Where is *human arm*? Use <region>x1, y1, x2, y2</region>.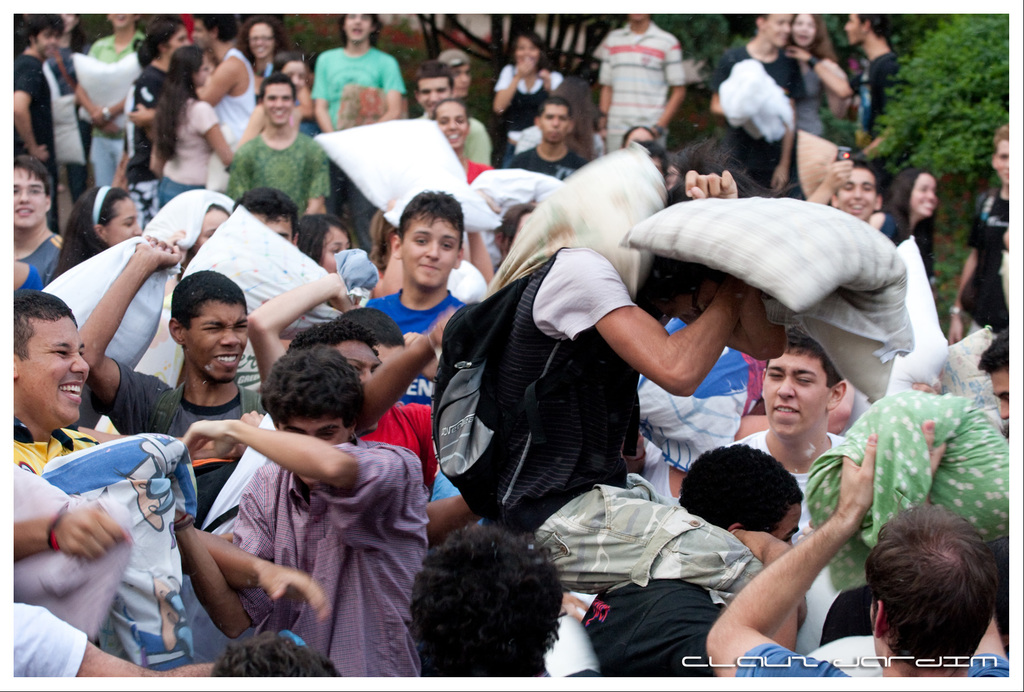
<region>166, 471, 275, 643</region>.
